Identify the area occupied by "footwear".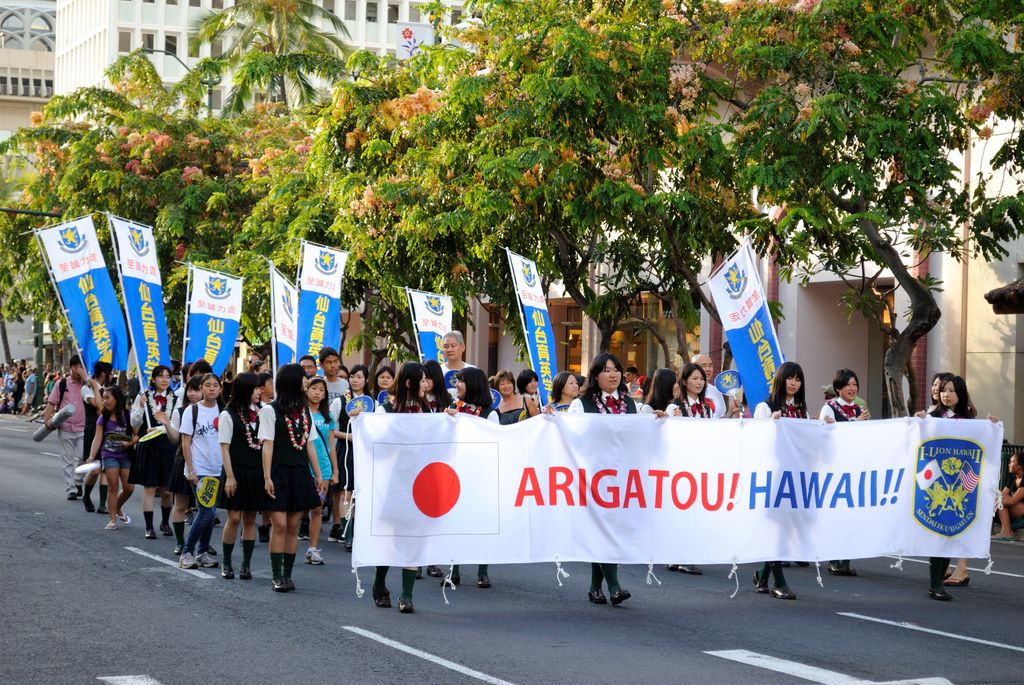
Area: select_region(422, 567, 444, 578).
